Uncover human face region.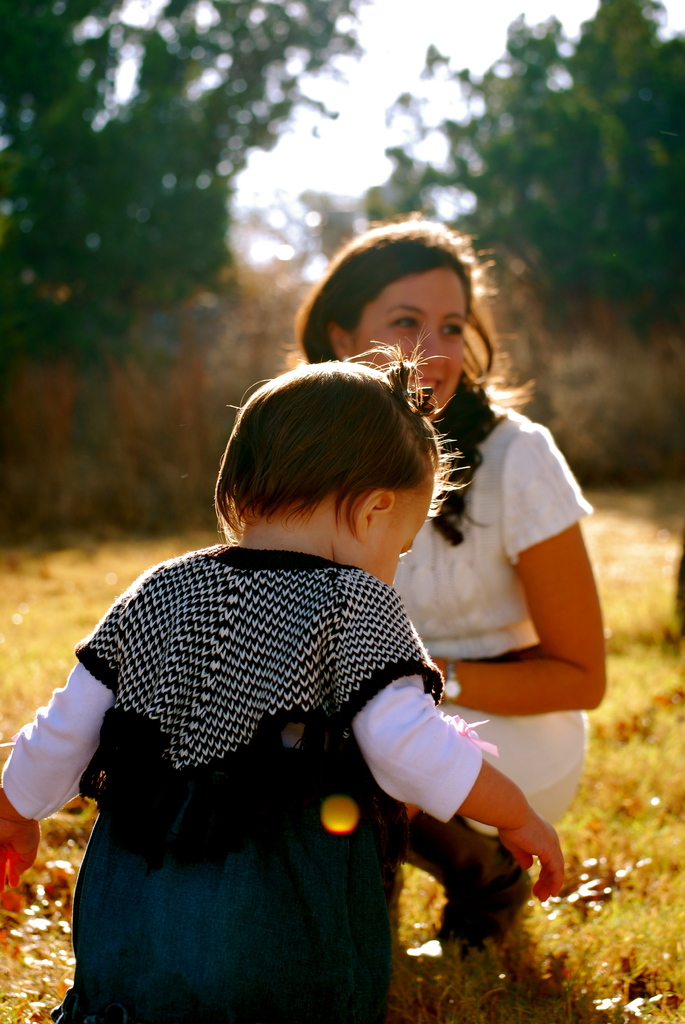
Uncovered: bbox=[368, 469, 429, 586].
